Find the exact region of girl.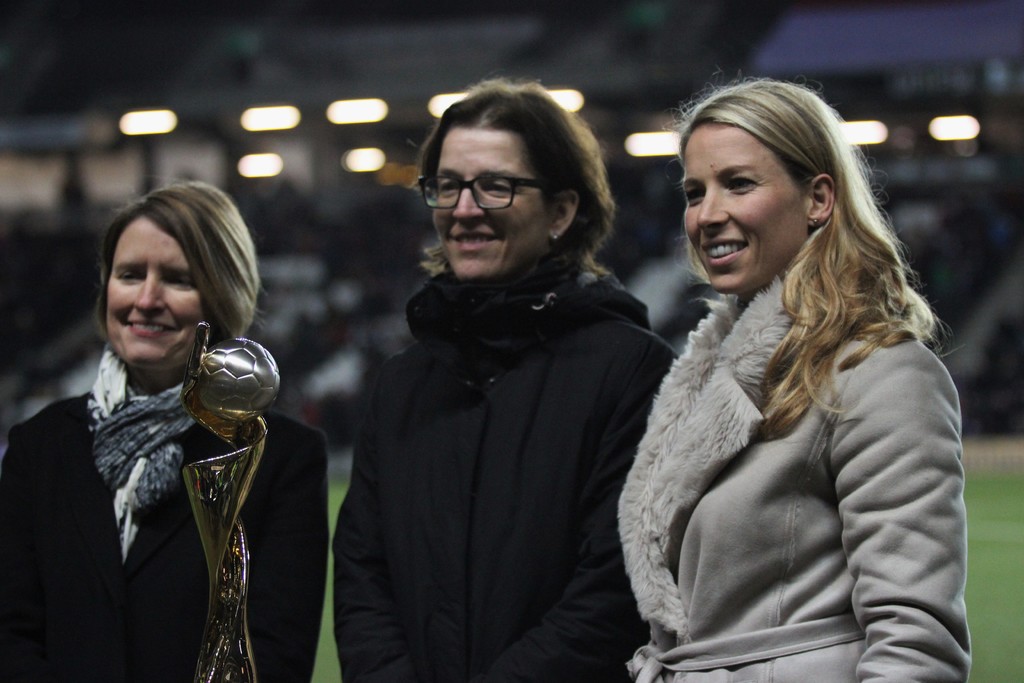
Exact region: left=1, top=181, right=327, bottom=682.
